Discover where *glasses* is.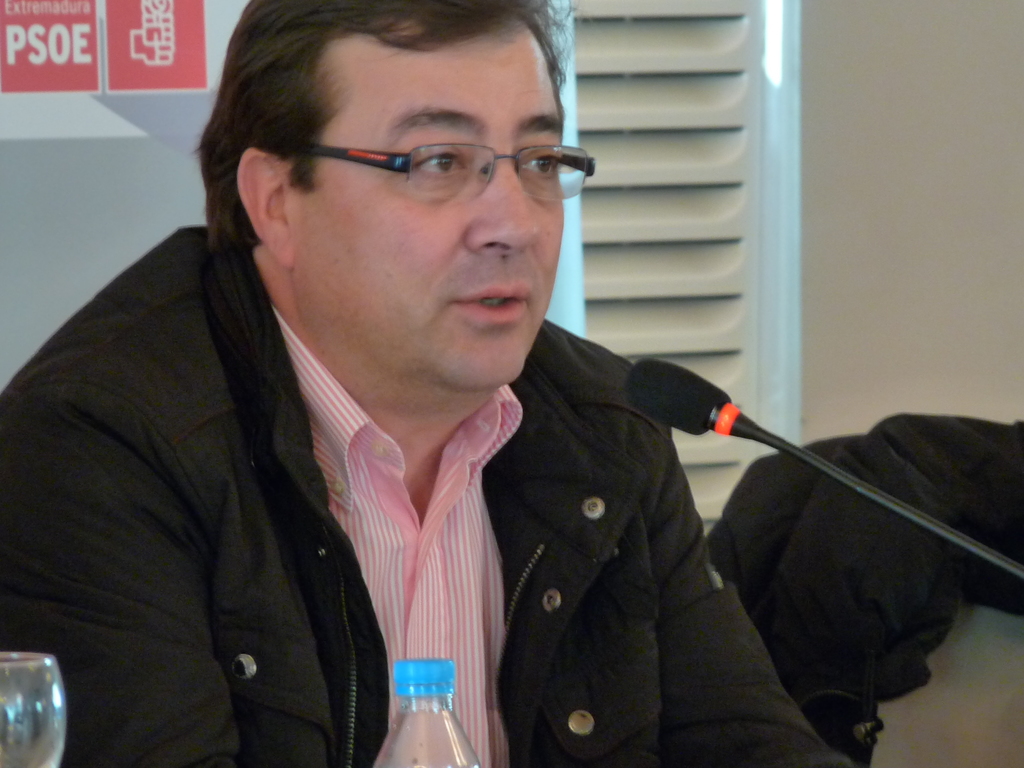
Discovered at [x1=299, y1=140, x2=596, y2=206].
